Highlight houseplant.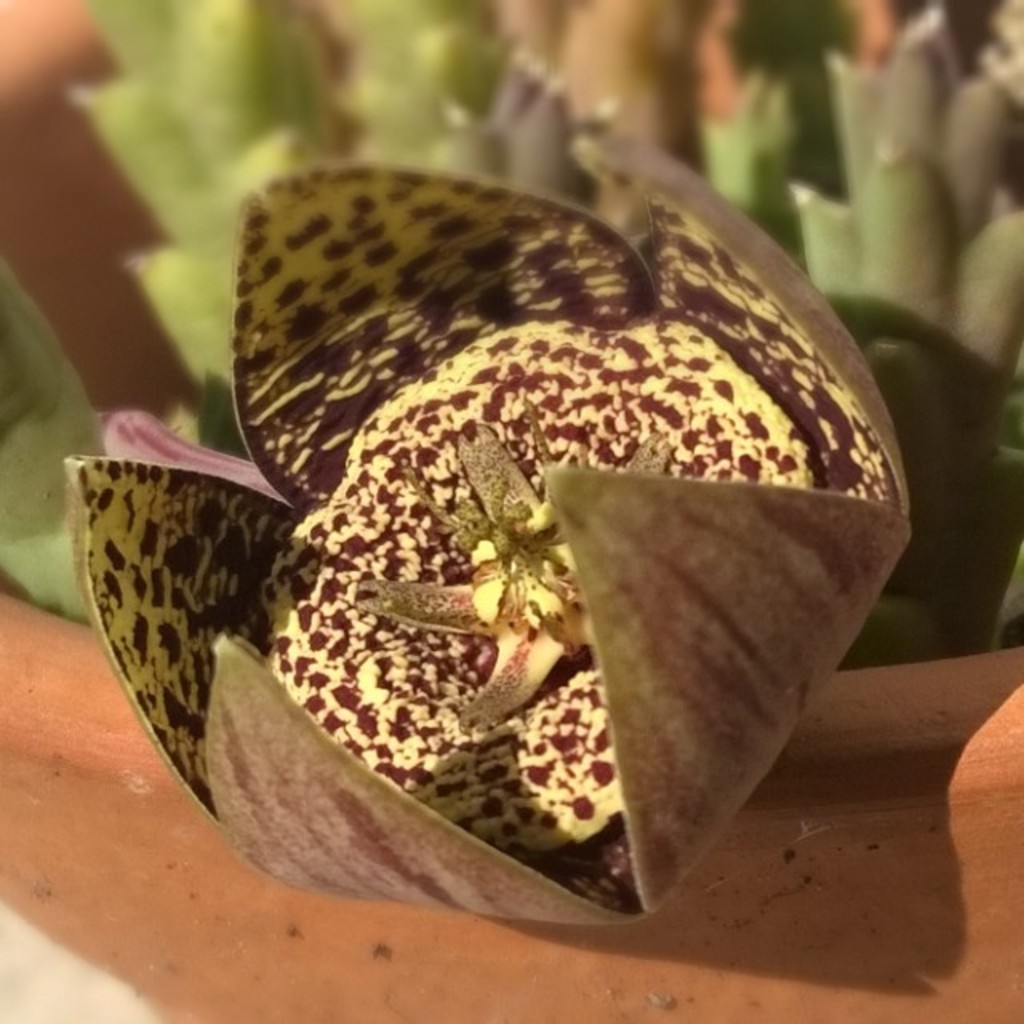
Highlighted region: l=0, t=0, r=1022, b=1022.
